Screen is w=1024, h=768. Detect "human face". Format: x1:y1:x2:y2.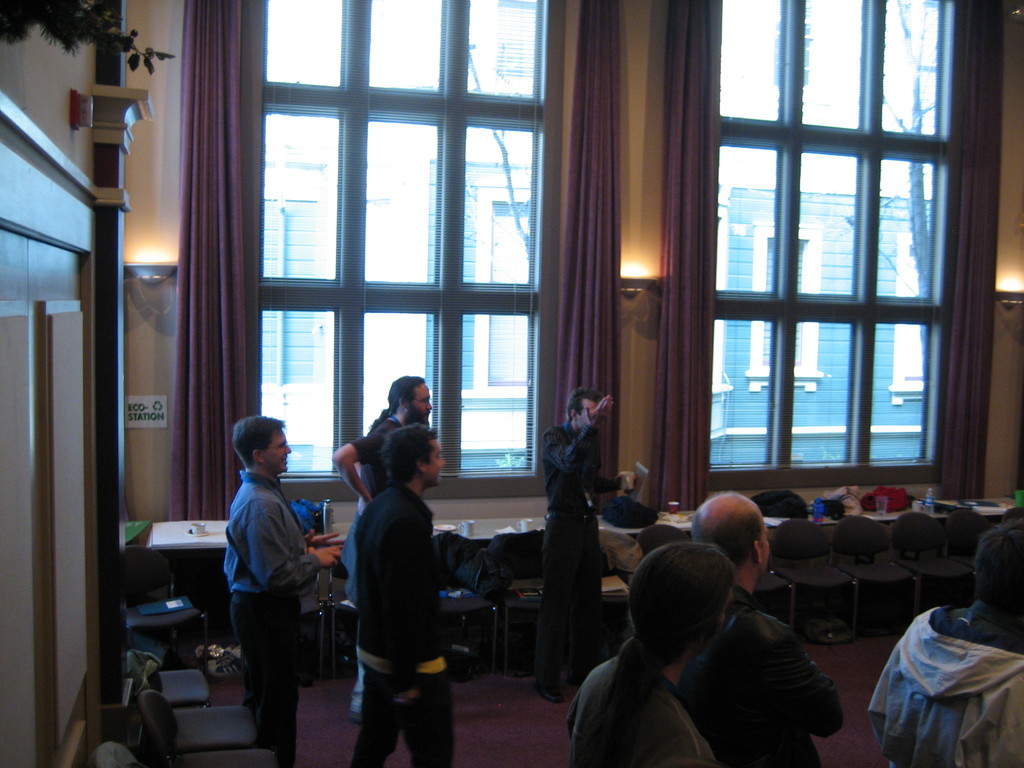
408:385:433:426.
